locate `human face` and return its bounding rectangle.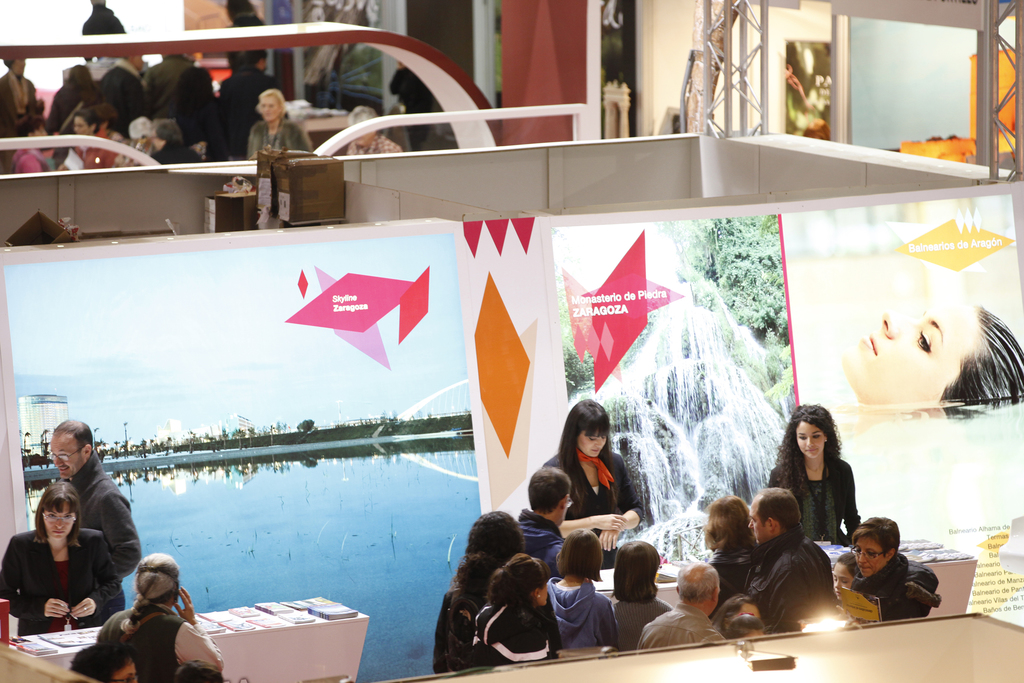
x1=49 y1=439 x2=79 y2=481.
